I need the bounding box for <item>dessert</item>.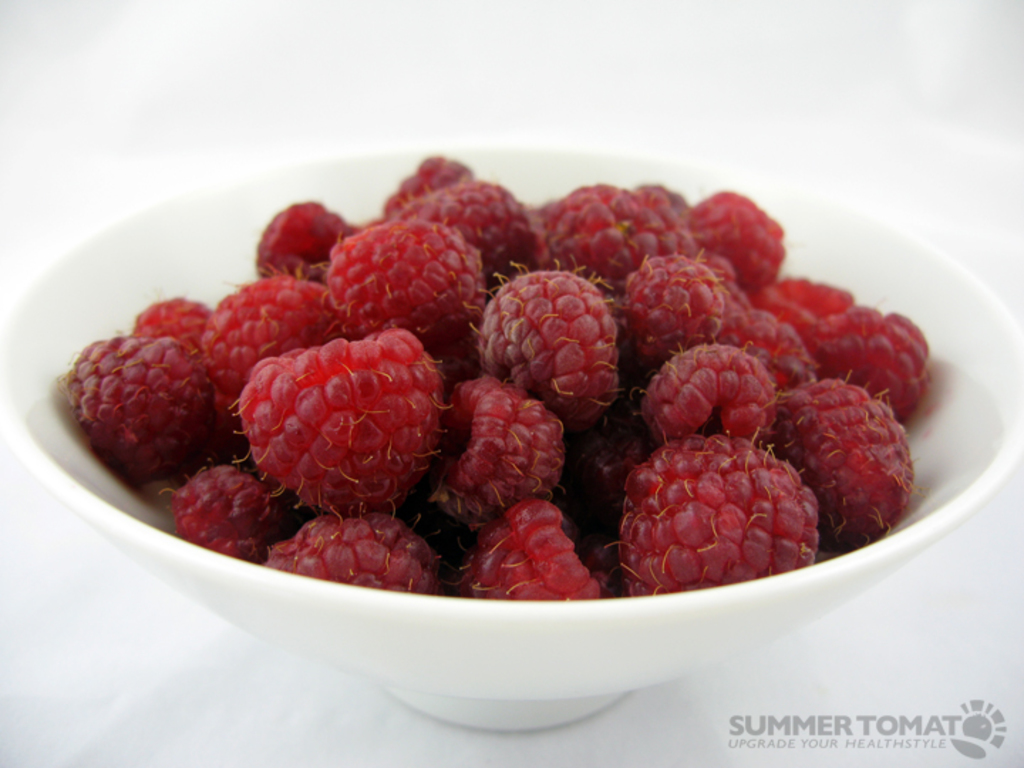
Here it is: <region>206, 307, 445, 558</region>.
